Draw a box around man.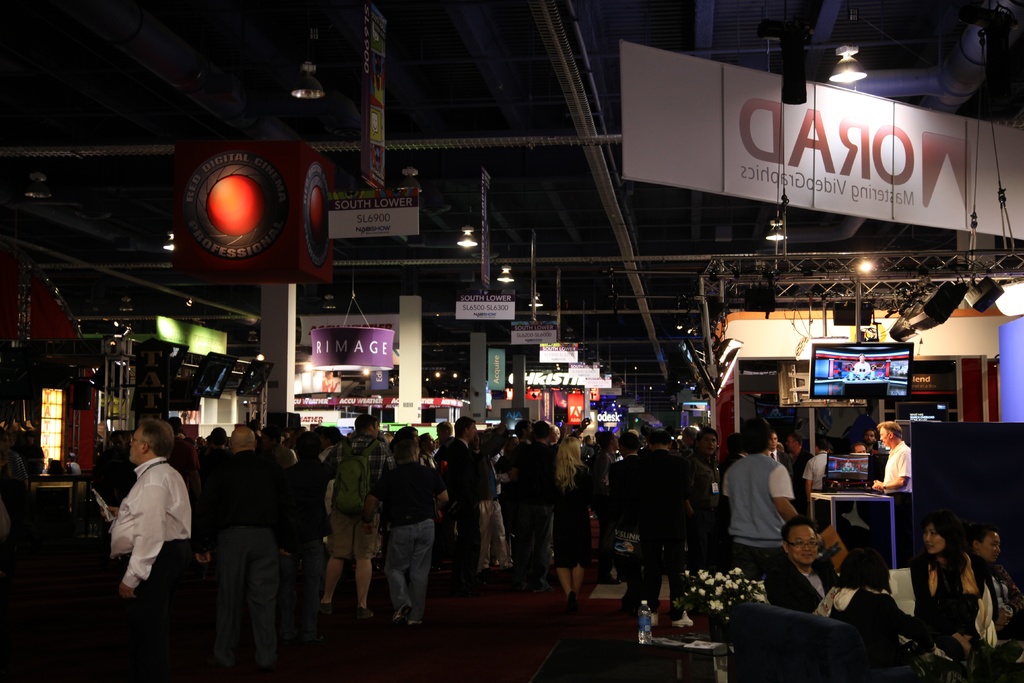
<region>607, 436, 641, 506</region>.
